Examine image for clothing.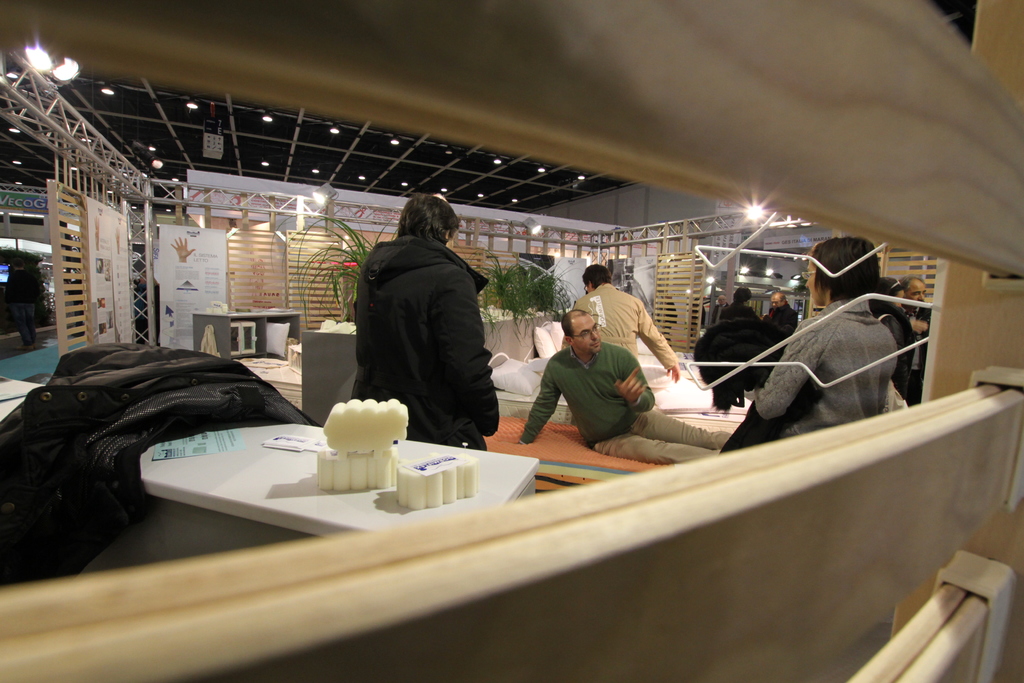
Examination result: left=579, top=276, right=680, bottom=360.
